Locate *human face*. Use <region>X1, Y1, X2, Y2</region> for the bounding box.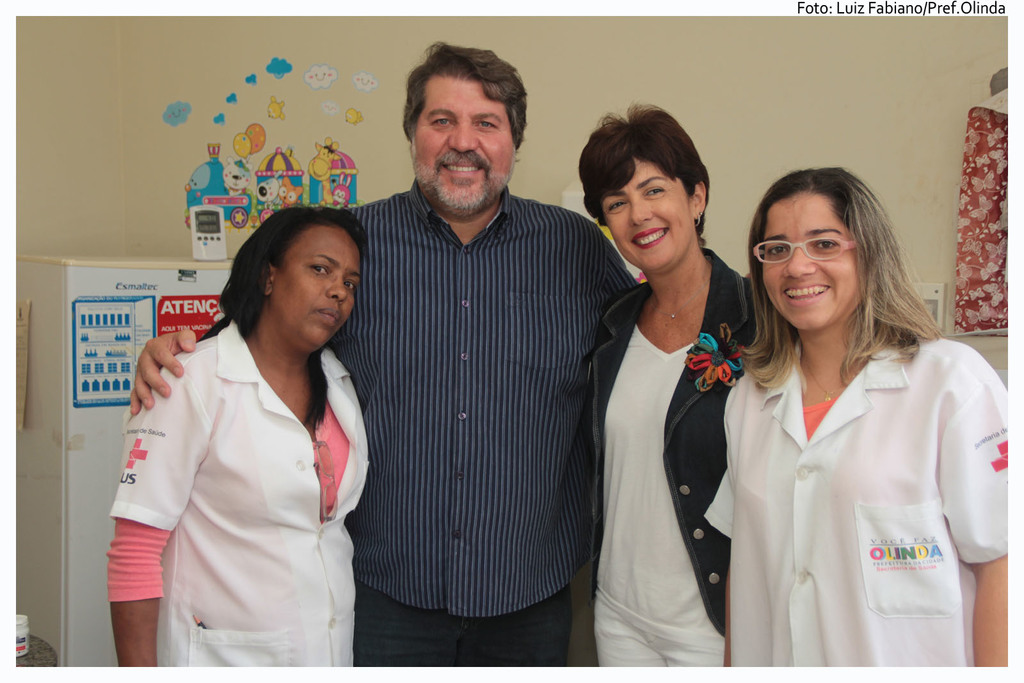
<region>764, 192, 863, 333</region>.
